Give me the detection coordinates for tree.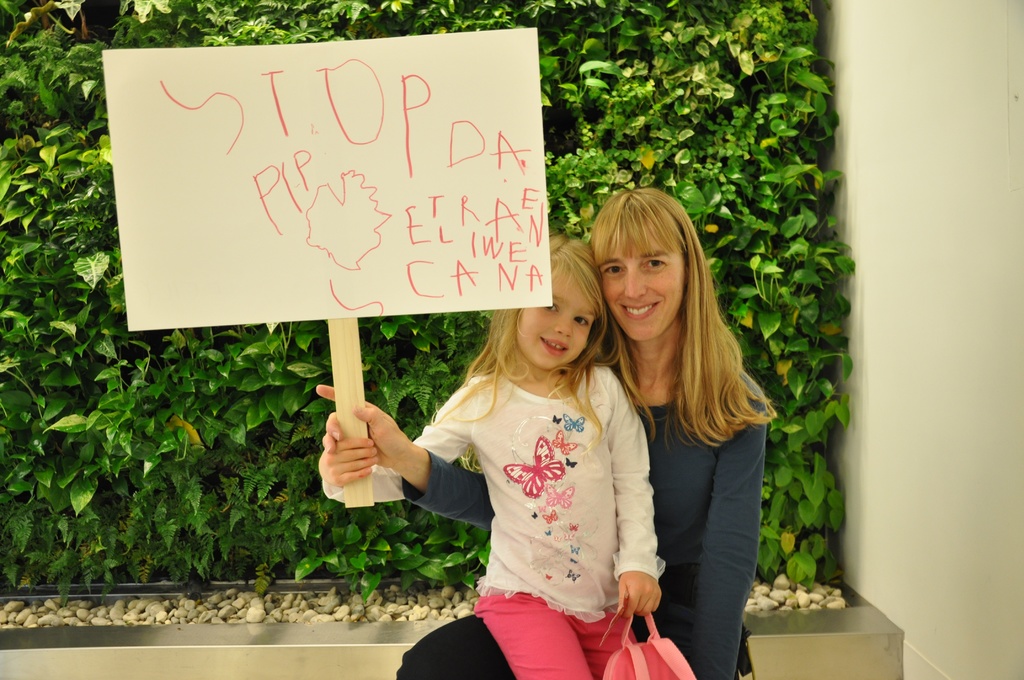
pyautogui.locateOnScreen(0, 0, 855, 615).
